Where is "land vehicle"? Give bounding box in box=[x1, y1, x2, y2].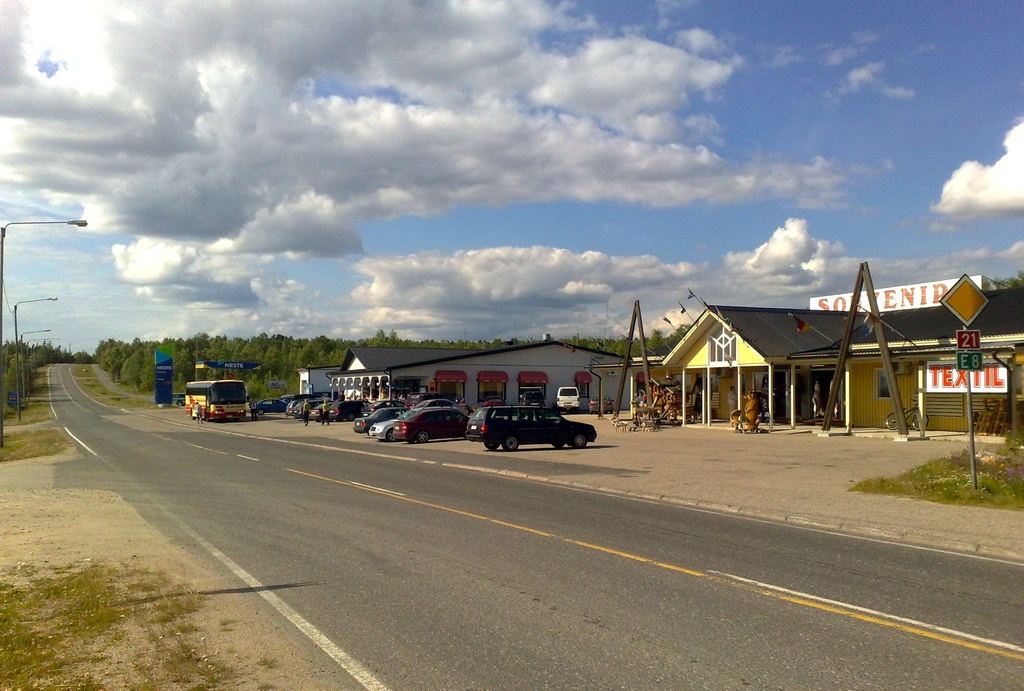
box=[399, 408, 472, 444].
